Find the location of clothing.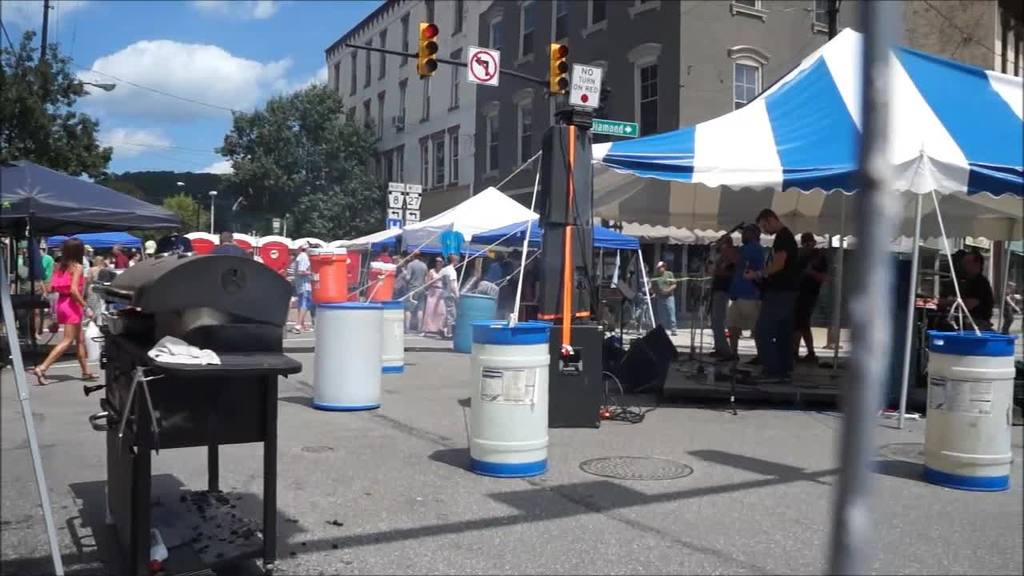
Location: left=652, top=269, right=676, bottom=327.
